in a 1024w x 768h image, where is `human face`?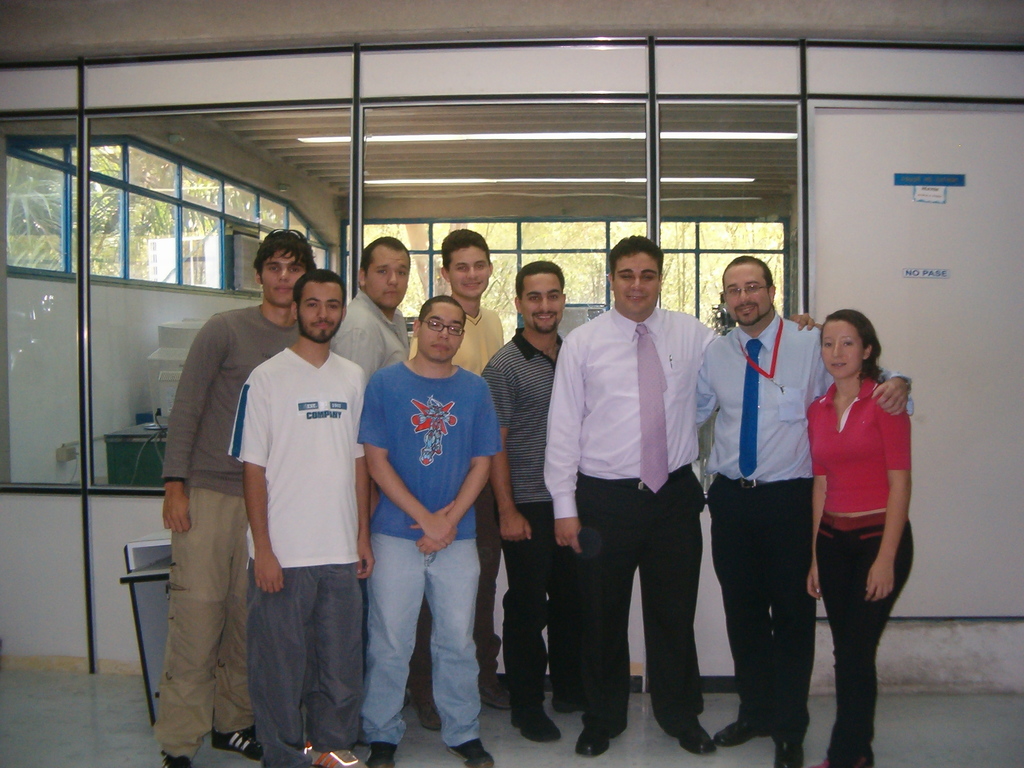
[left=823, top=322, right=865, bottom=384].
